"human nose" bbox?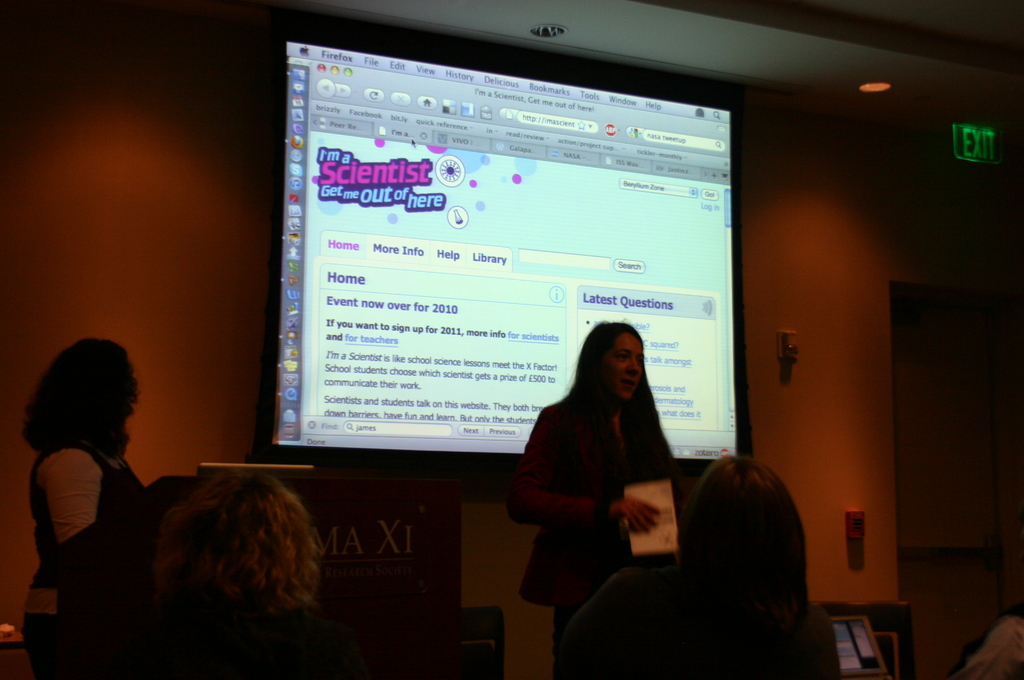
<region>623, 361, 639, 375</region>
